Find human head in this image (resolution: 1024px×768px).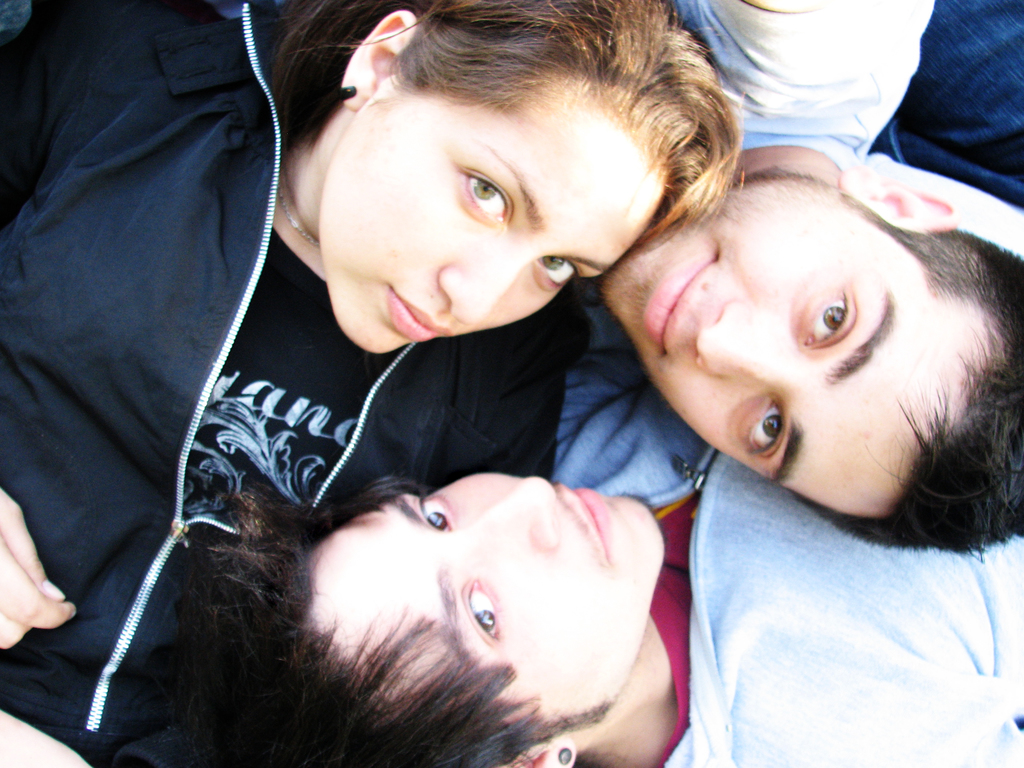
{"x1": 595, "y1": 150, "x2": 1023, "y2": 553}.
